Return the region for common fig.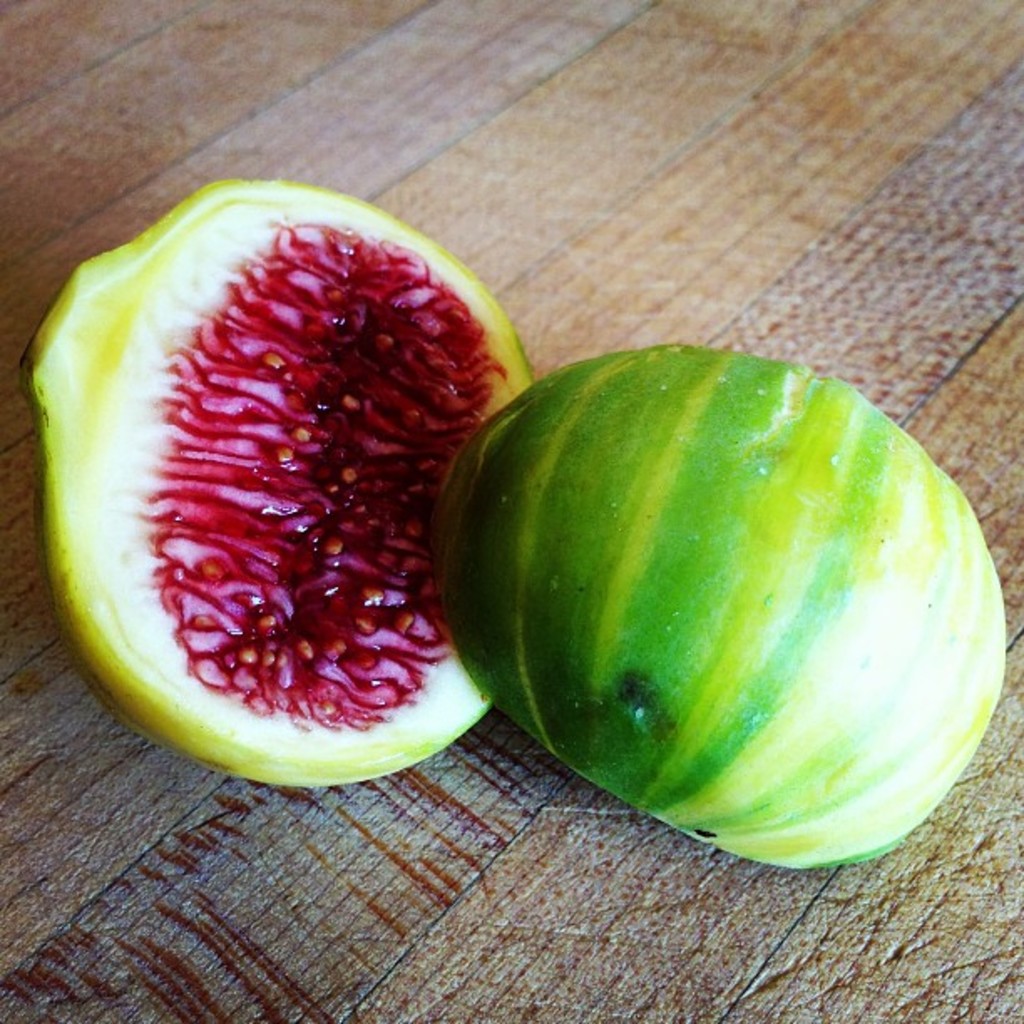
<region>22, 169, 535, 793</region>.
